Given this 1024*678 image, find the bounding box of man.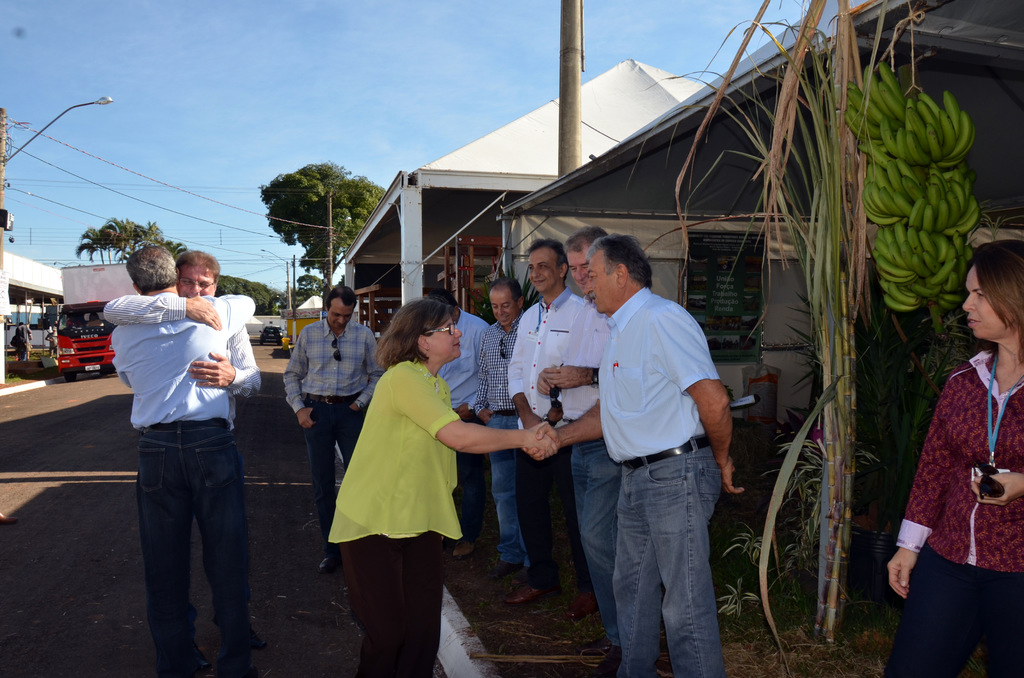
region(436, 289, 492, 560).
